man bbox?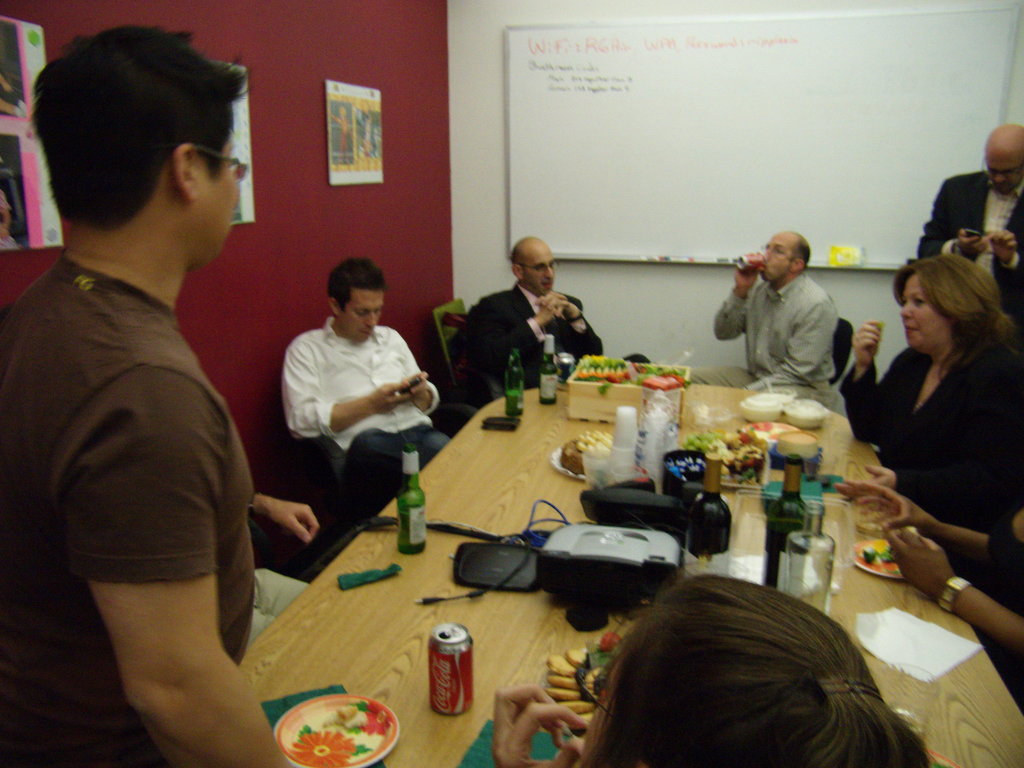
box(460, 236, 605, 409)
